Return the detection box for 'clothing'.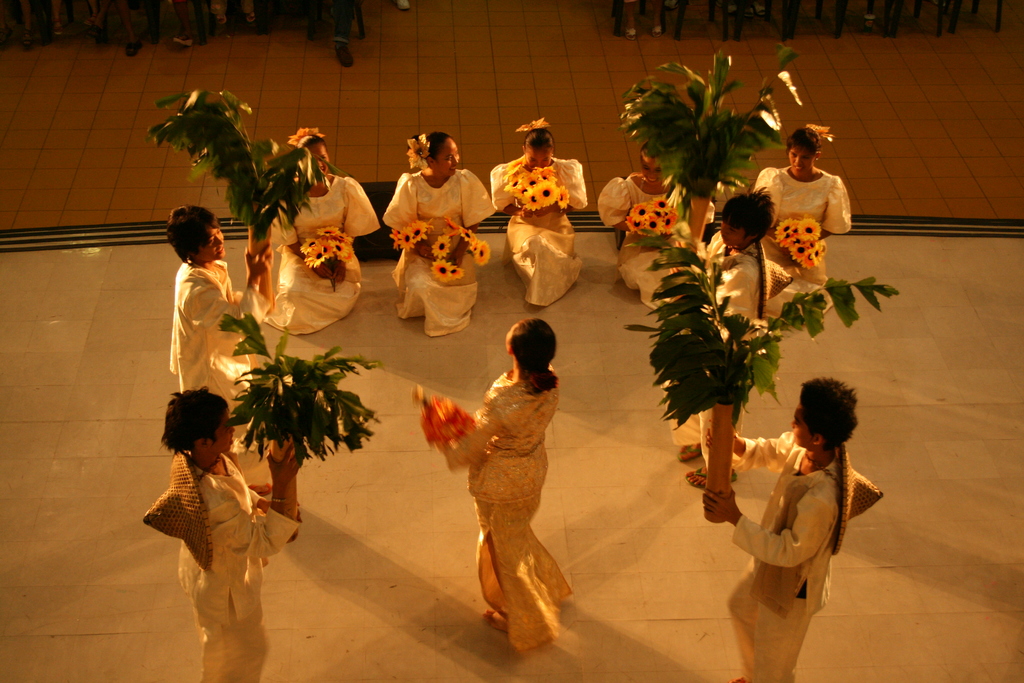
crop(380, 167, 500, 337).
